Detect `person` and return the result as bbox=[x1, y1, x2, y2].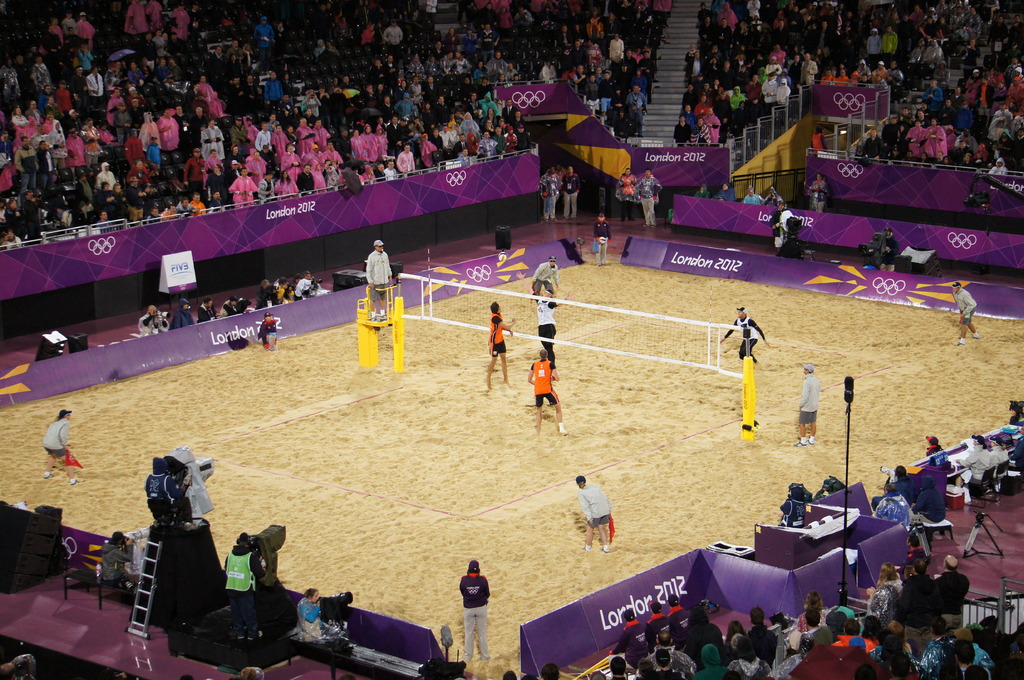
bbox=[793, 366, 823, 448].
